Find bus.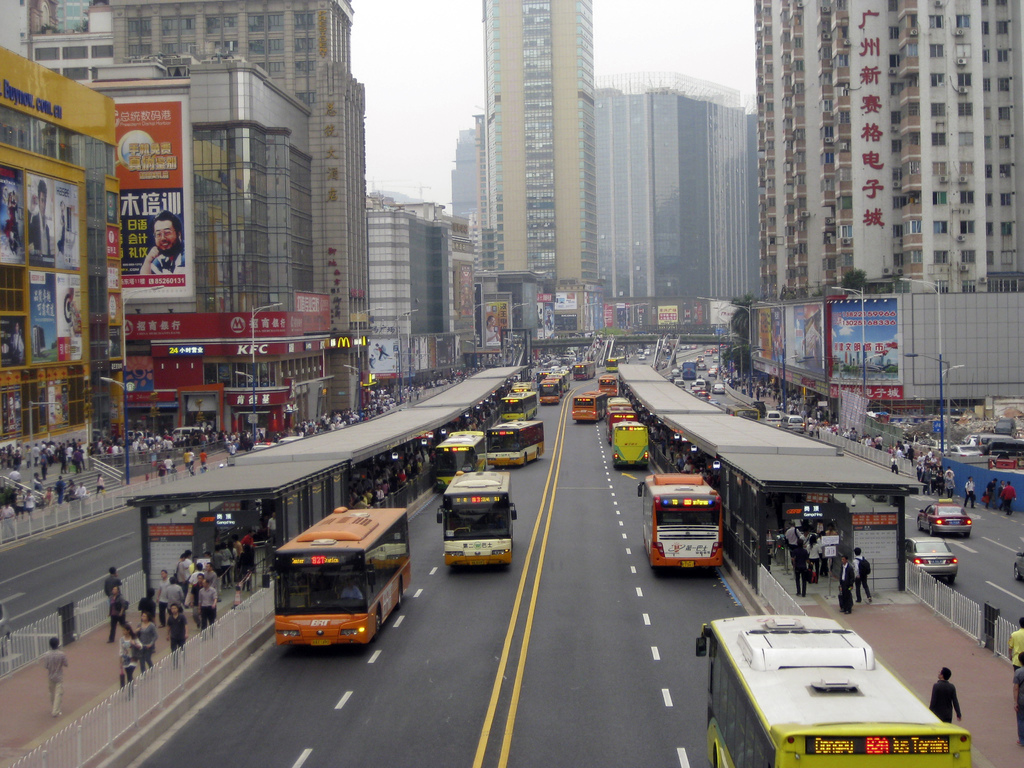
<box>538,376,558,404</box>.
